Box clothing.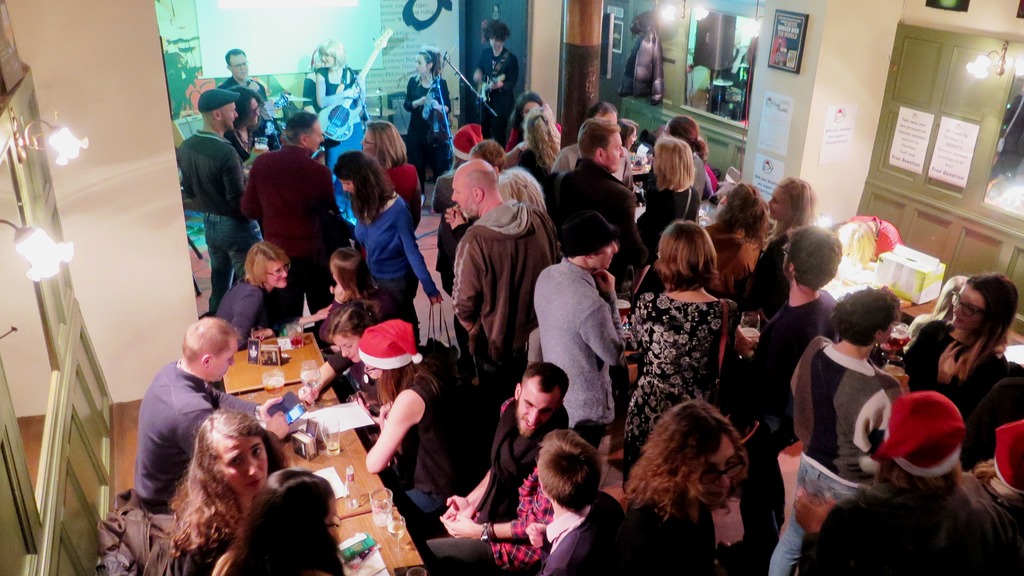
(x1=444, y1=179, x2=551, y2=380).
